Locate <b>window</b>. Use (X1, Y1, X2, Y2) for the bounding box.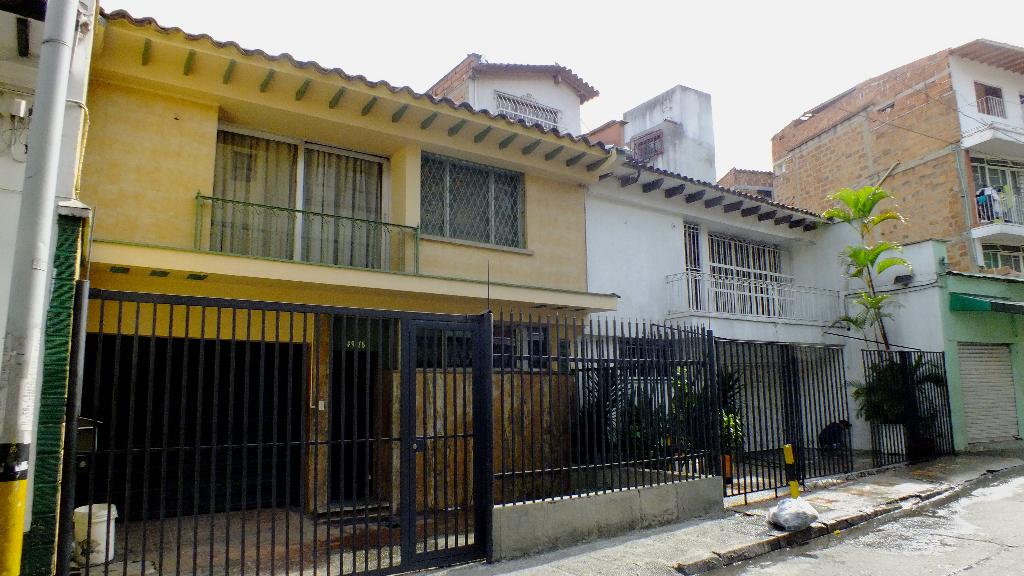
(972, 80, 1011, 113).
